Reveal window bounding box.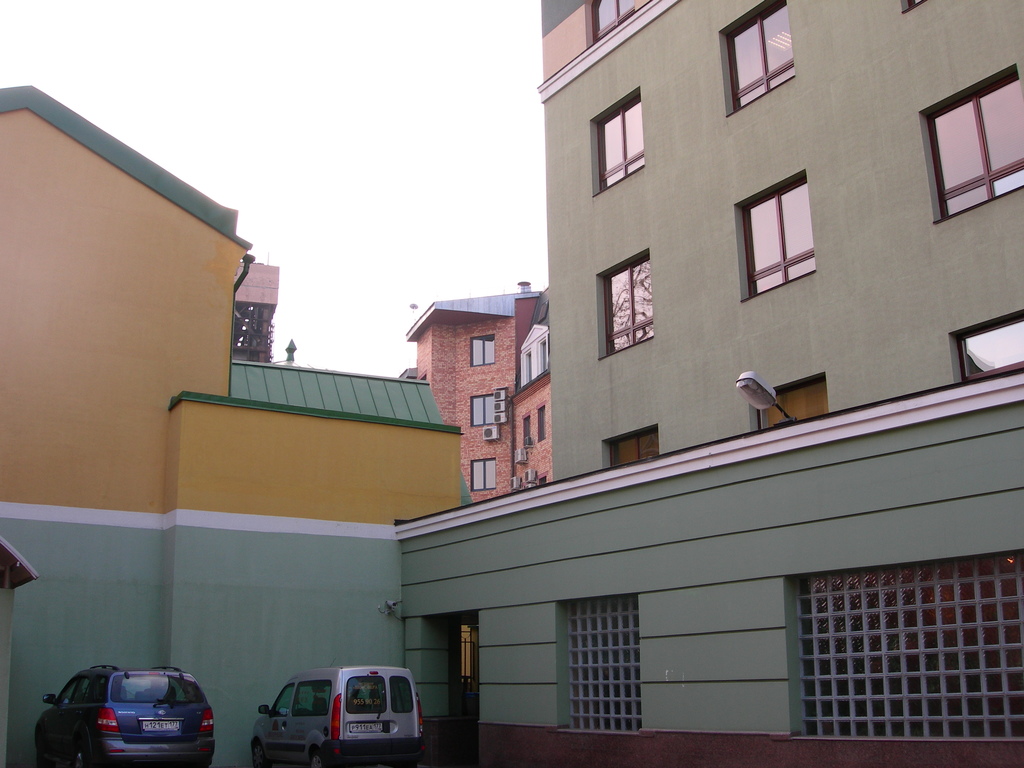
Revealed: l=472, t=396, r=495, b=428.
